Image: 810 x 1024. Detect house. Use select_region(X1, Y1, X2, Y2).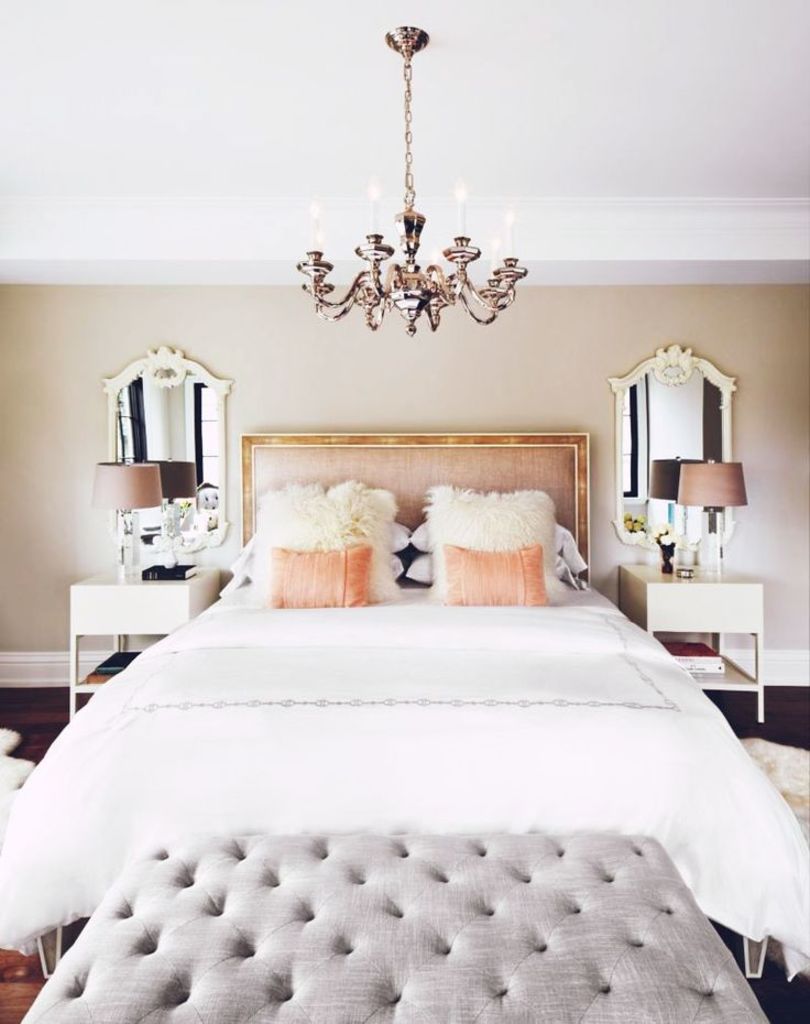
select_region(0, 72, 809, 1023).
